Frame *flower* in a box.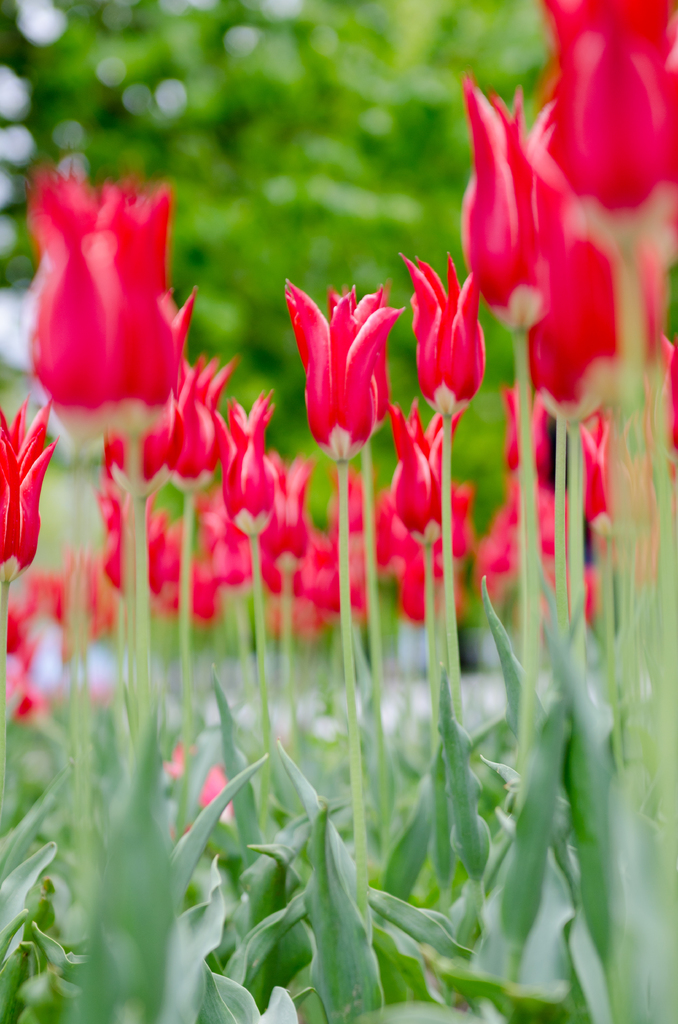
(left=25, top=169, right=184, bottom=429).
